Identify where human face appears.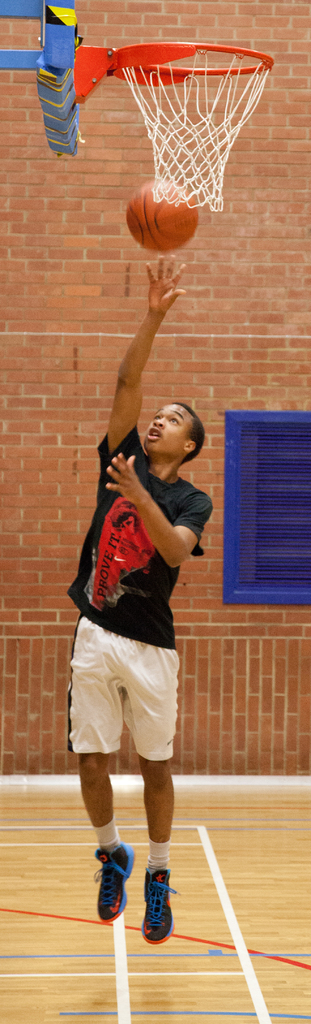
Appears at region(141, 403, 191, 455).
